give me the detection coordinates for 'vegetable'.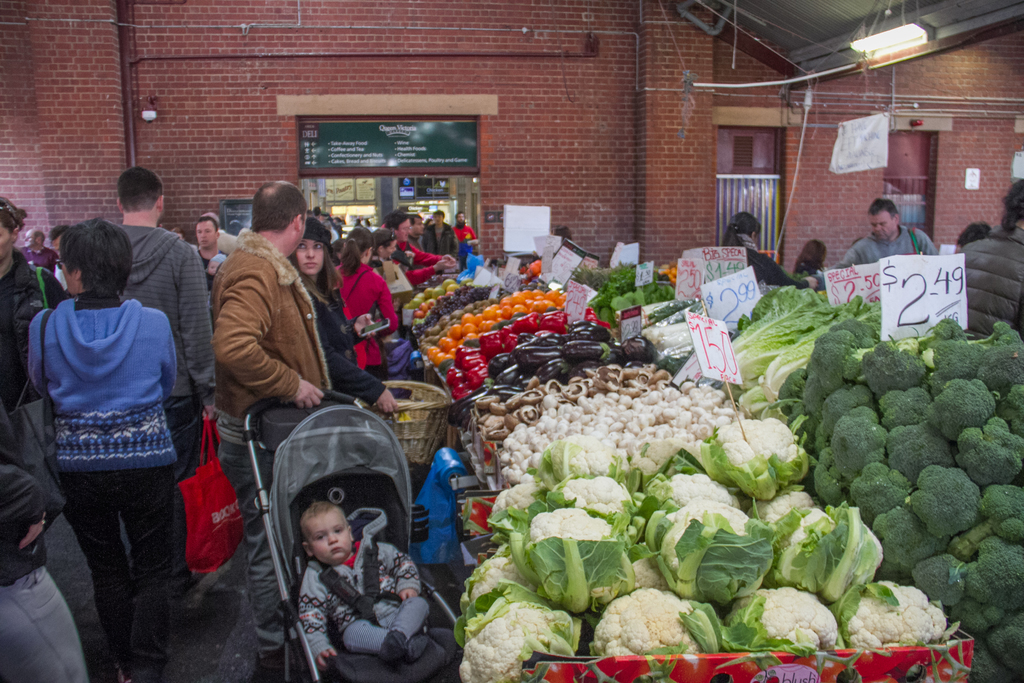
<region>449, 346, 476, 365</region>.
